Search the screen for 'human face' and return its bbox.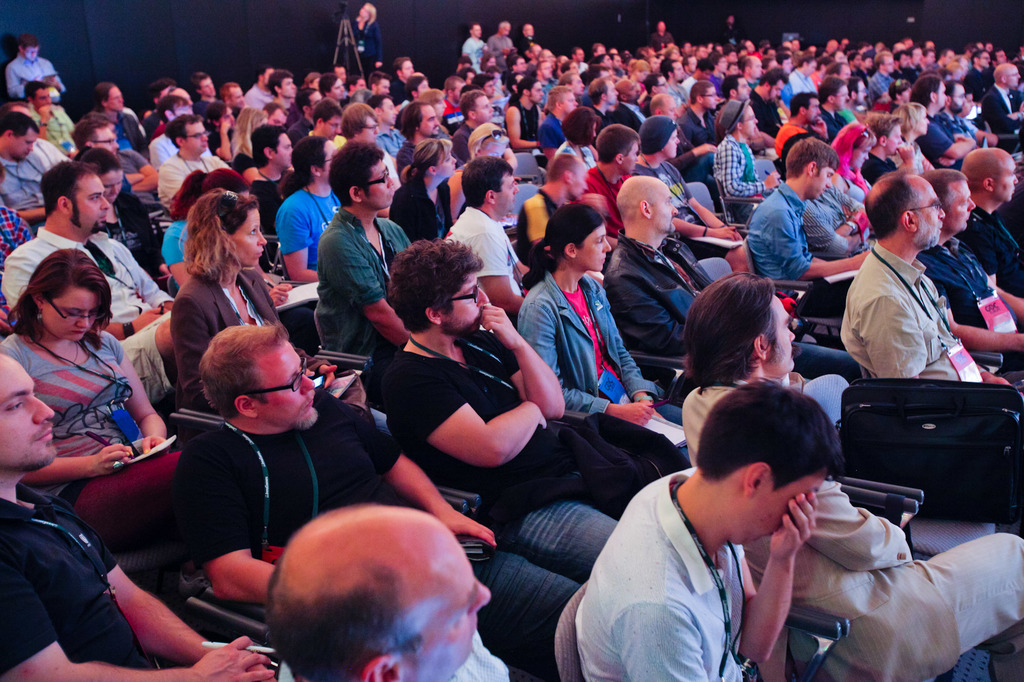
Found: bbox(419, 106, 440, 138).
